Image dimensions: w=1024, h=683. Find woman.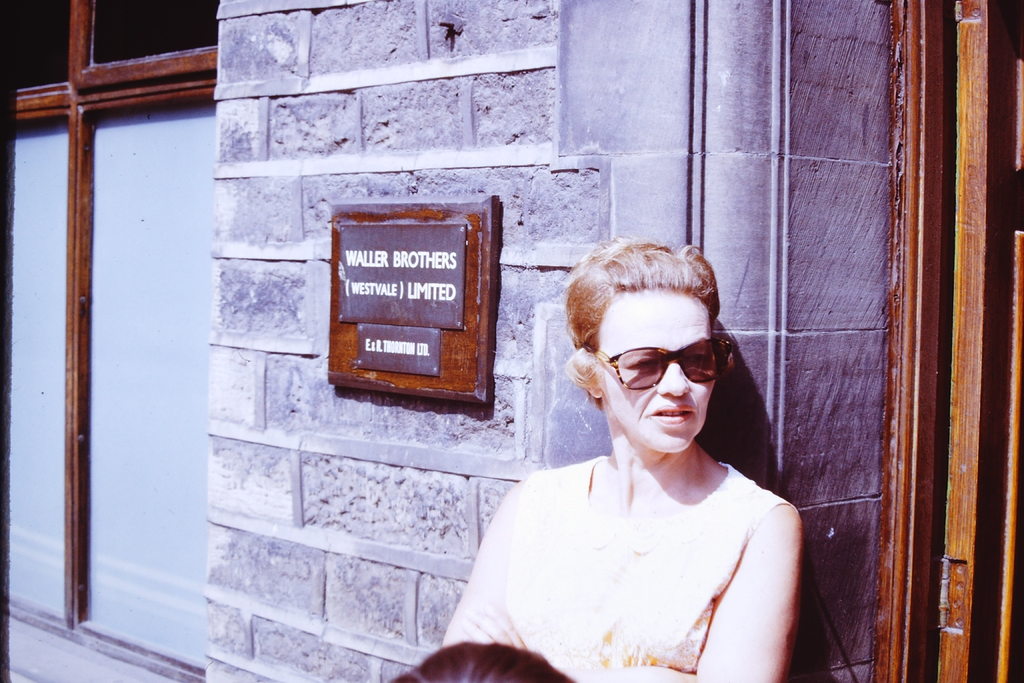
select_region(442, 243, 807, 682).
